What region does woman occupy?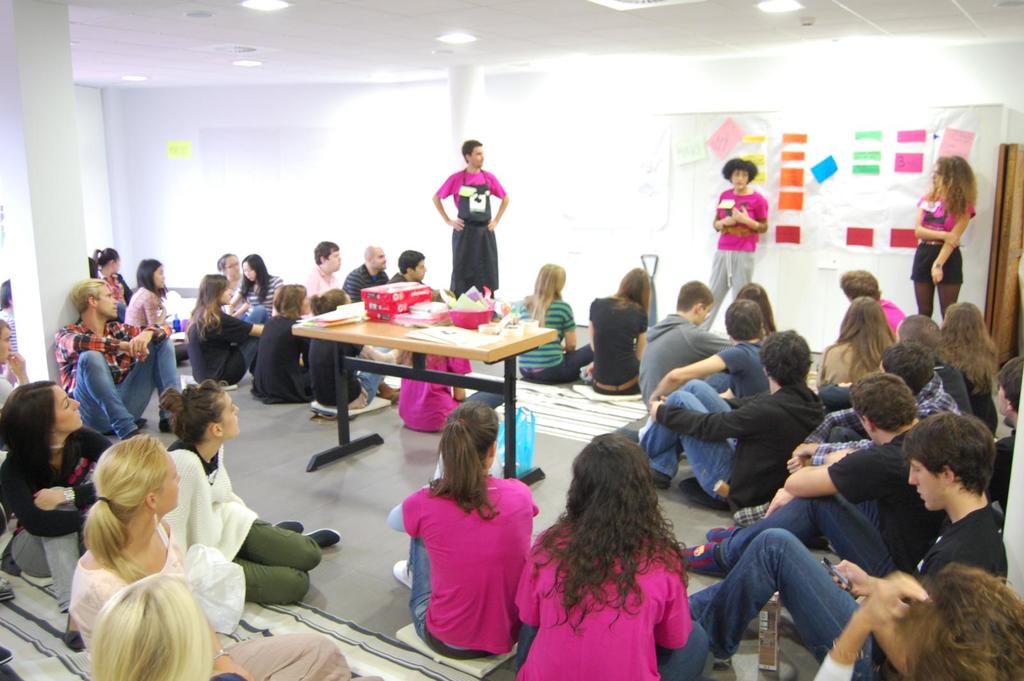
303/288/397/406.
